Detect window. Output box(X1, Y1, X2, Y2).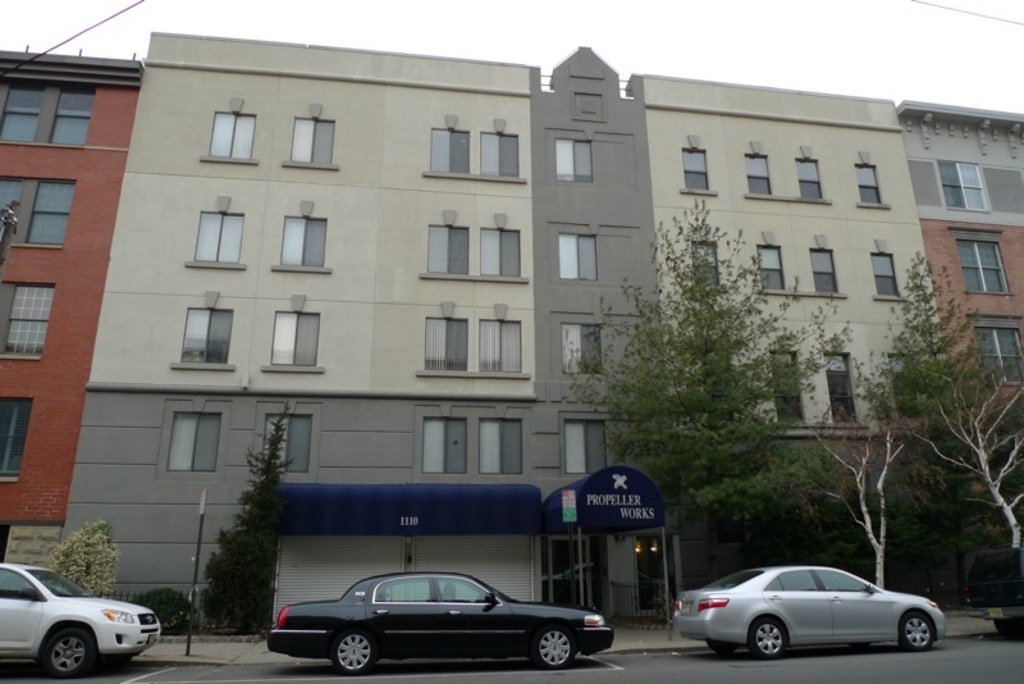
box(168, 409, 223, 474).
